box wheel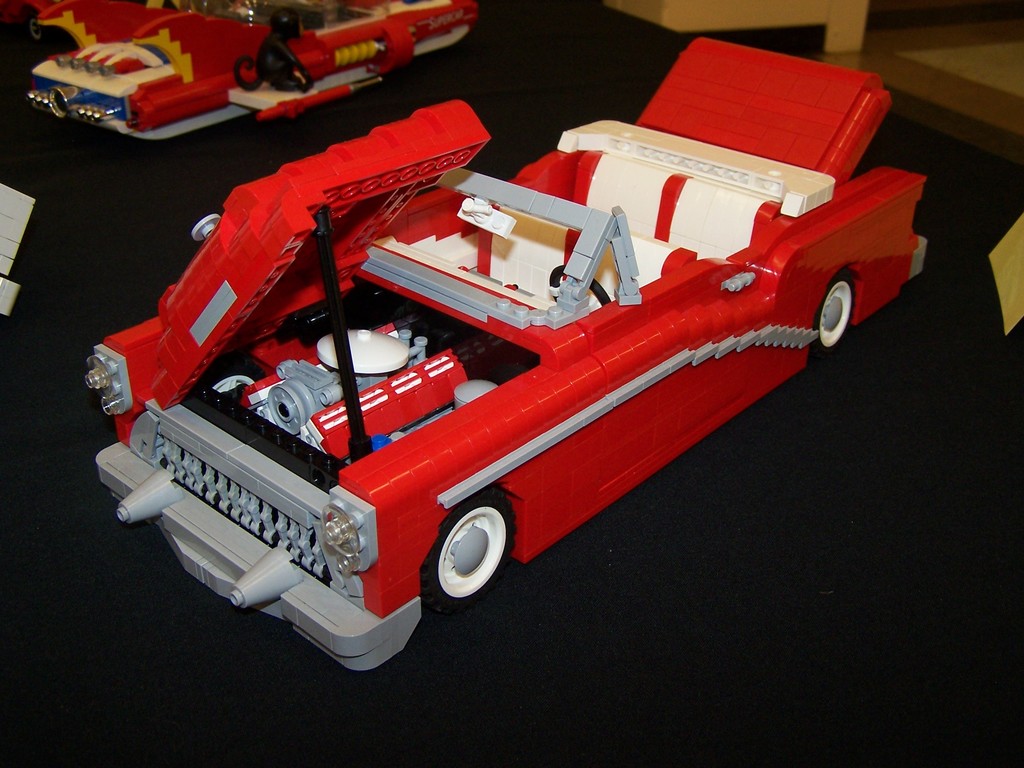
{"x1": 816, "y1": 271, "x2": 861, "y2": 352}
